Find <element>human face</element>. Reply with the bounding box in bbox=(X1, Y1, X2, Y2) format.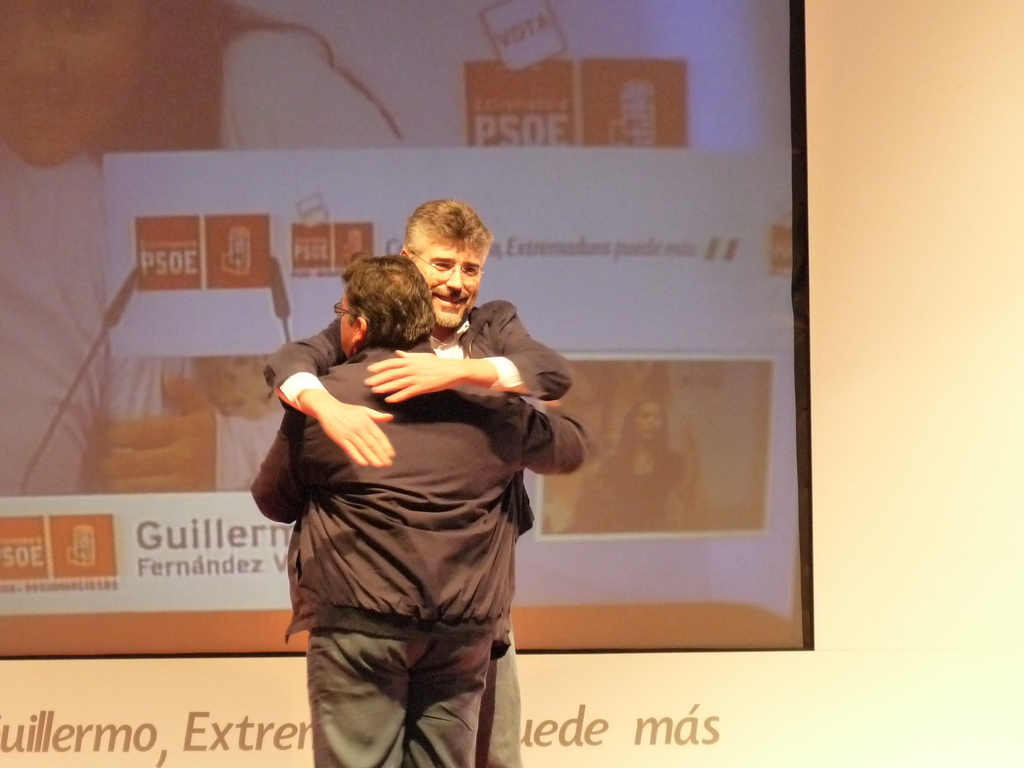
bbox=(328, 290, 360, 358).
